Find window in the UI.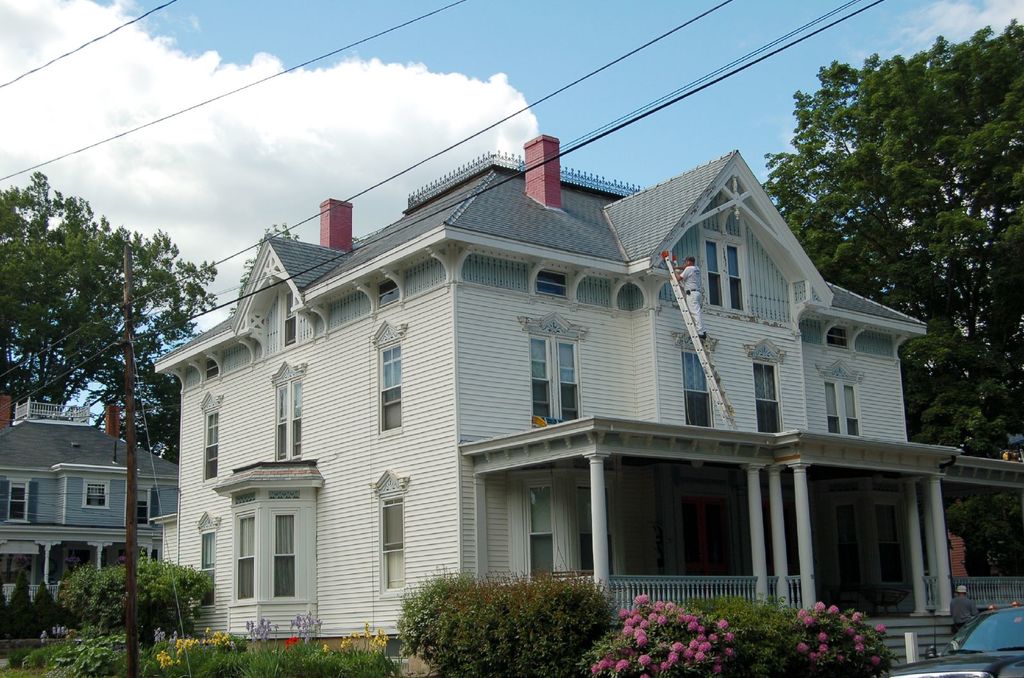
UI element at [265,505,299,603].
